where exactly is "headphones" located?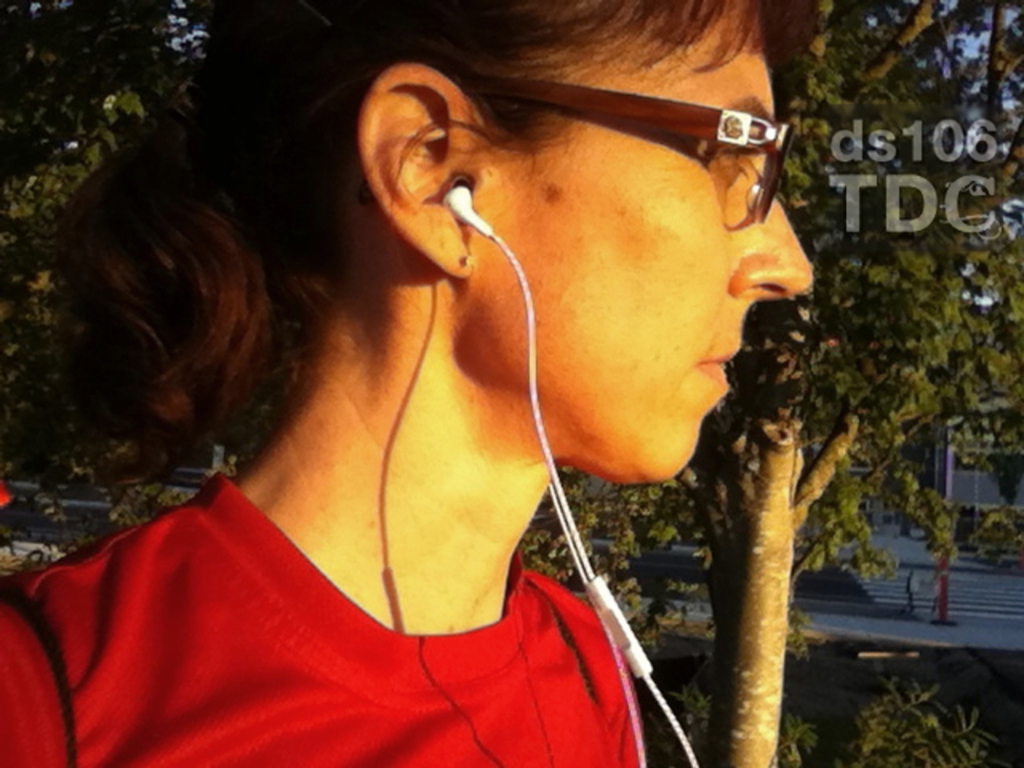
Its bounding box is Rect(438, 186, 704, 766).
